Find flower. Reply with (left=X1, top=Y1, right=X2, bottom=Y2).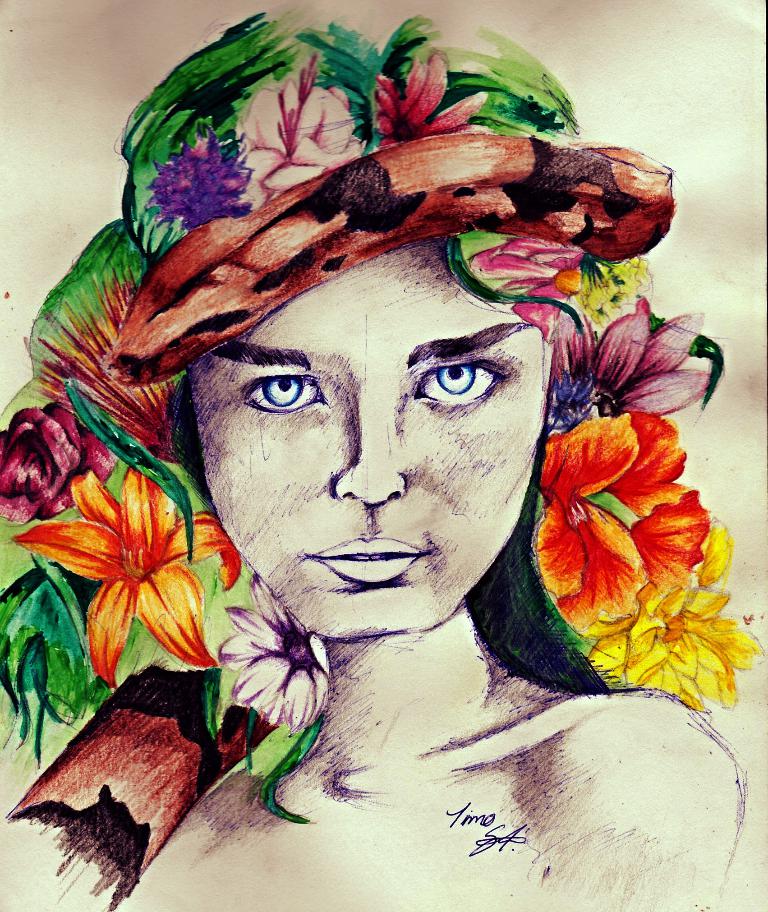
(left=469, top=236, right=579, bottom=335).
